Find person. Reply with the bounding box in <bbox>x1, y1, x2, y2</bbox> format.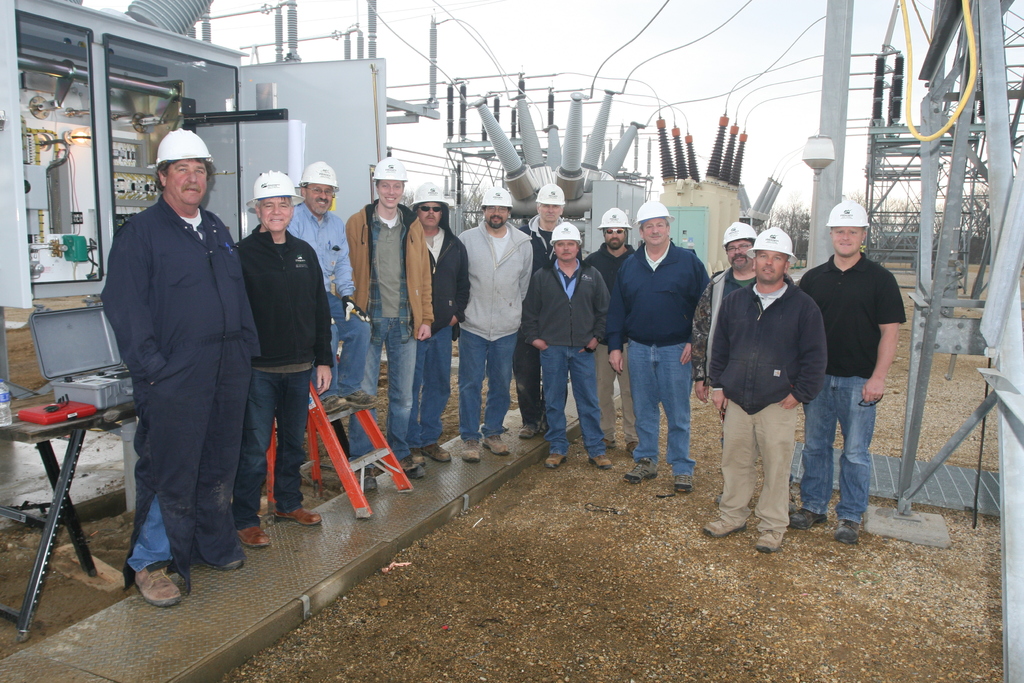
<bbox>520, 182, 576, 446</bbox>.
